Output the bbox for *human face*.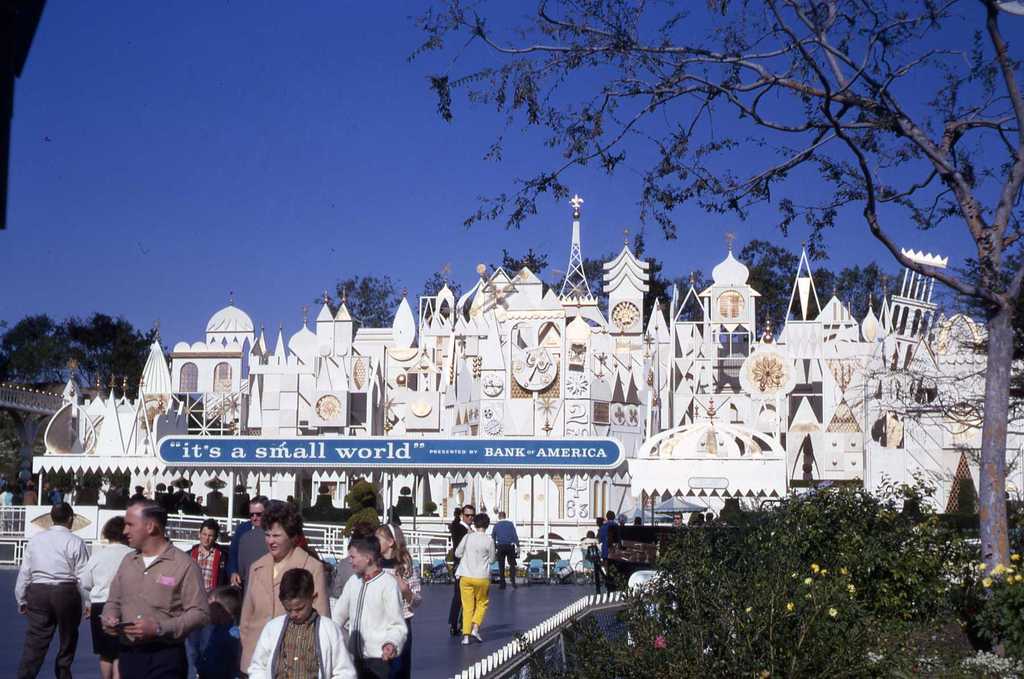
[345, 550, 365, 571].
